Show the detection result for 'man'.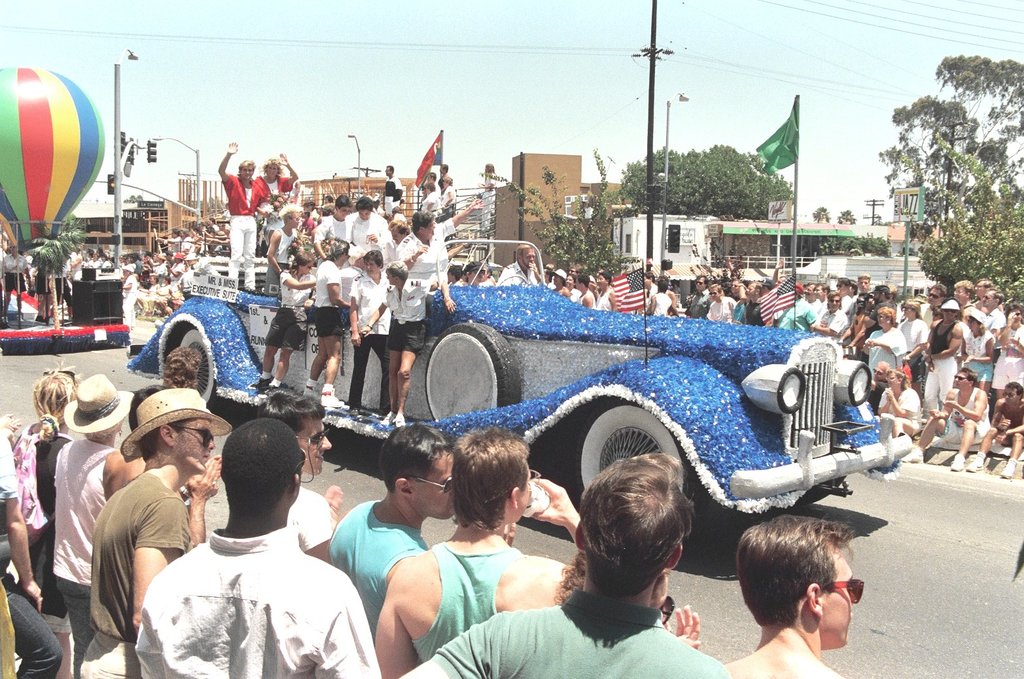
371,422,586,678.
